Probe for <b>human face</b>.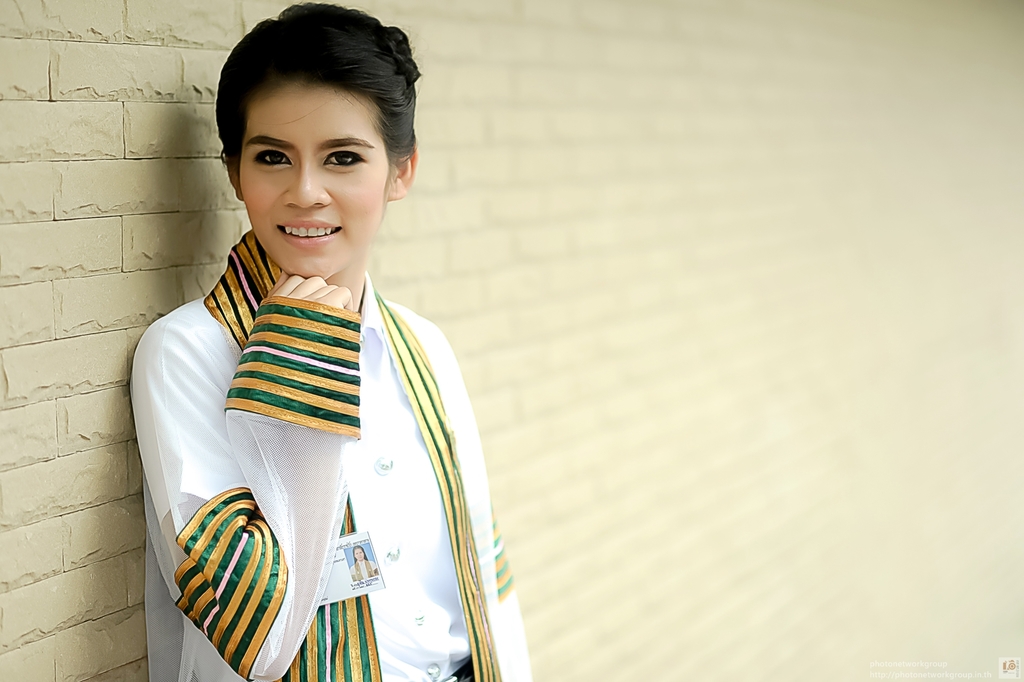
Probe result: [x1=238, y1=79, x2=386, y2=280].
